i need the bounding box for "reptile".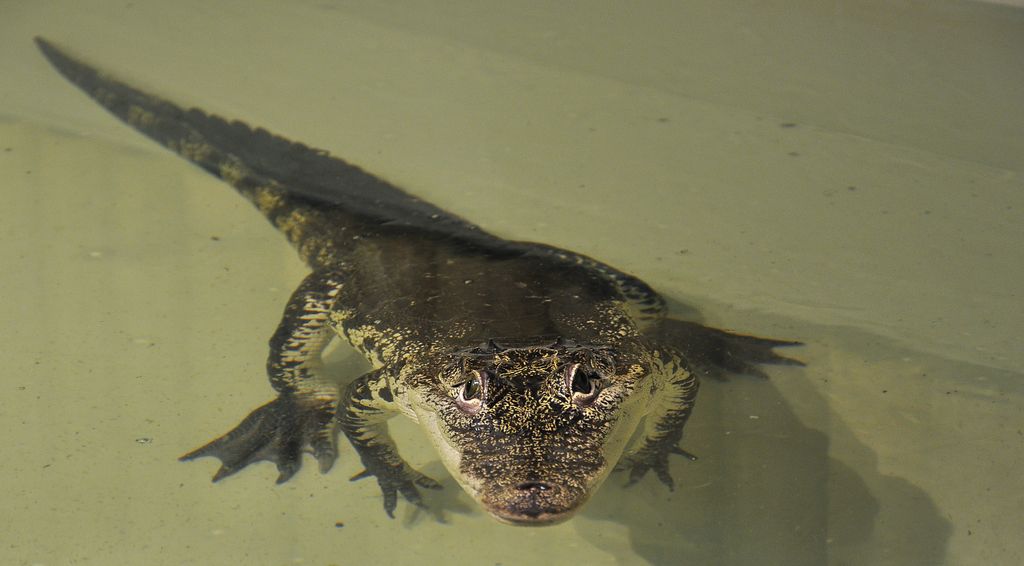
Here it is: bbox(26, 31, 808, 535).
